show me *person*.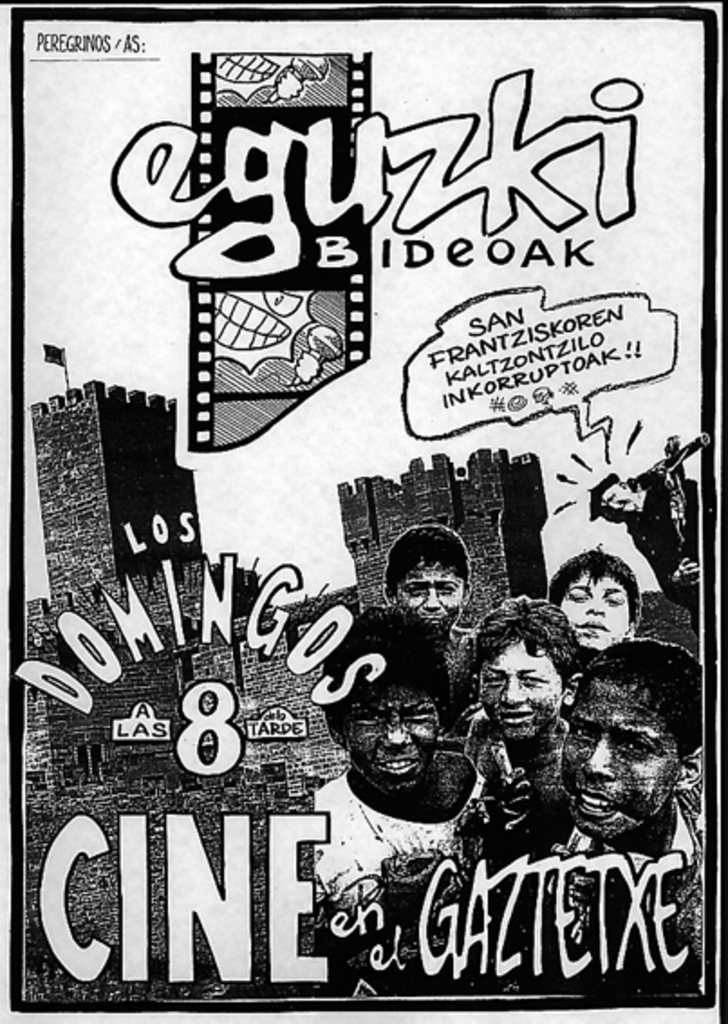
*person* is here: region(313, 610, 493, 903).
